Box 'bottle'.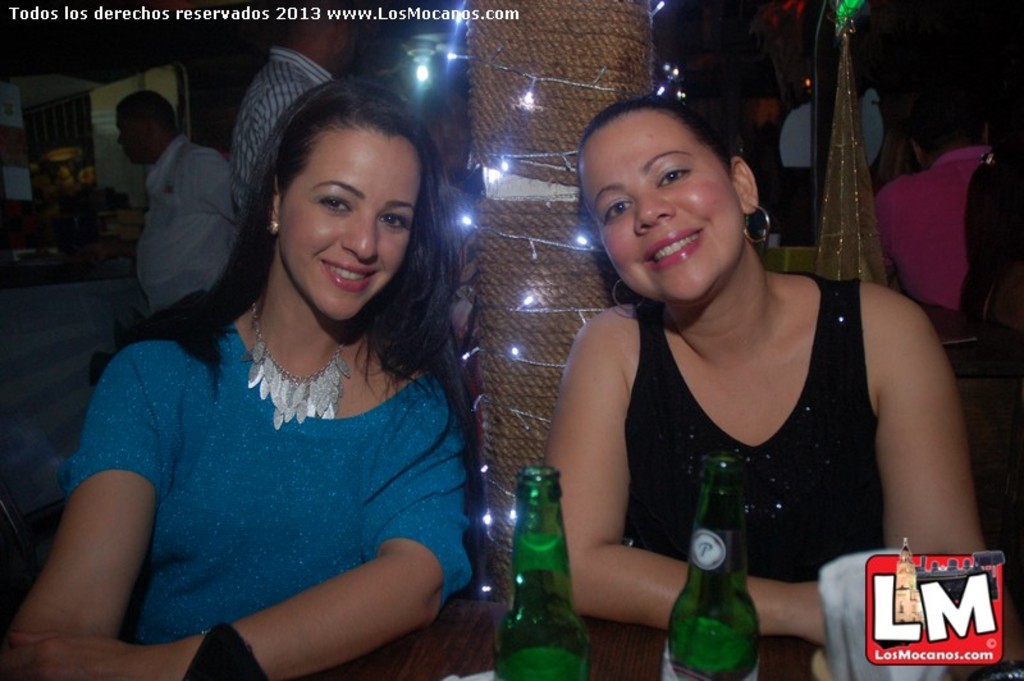
{"left": 494, "top": 460, "right": 590, "bottom": 667}.
